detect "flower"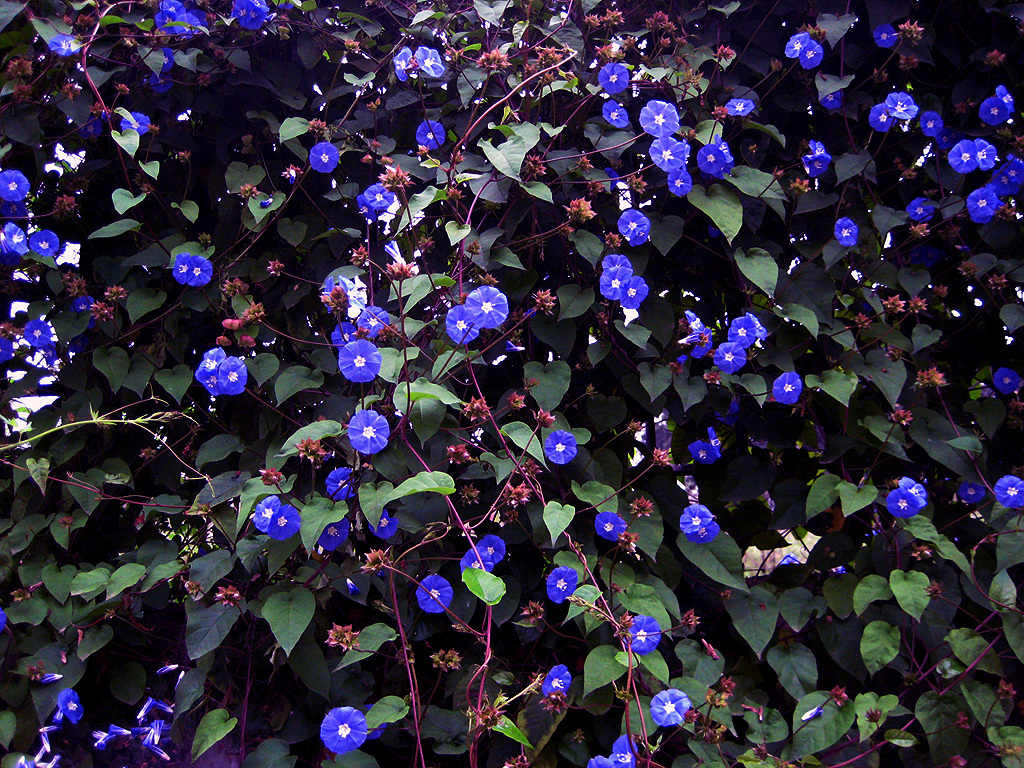
{"x1": 346, "y1": 408, "x2": 394, "y2": 455}
